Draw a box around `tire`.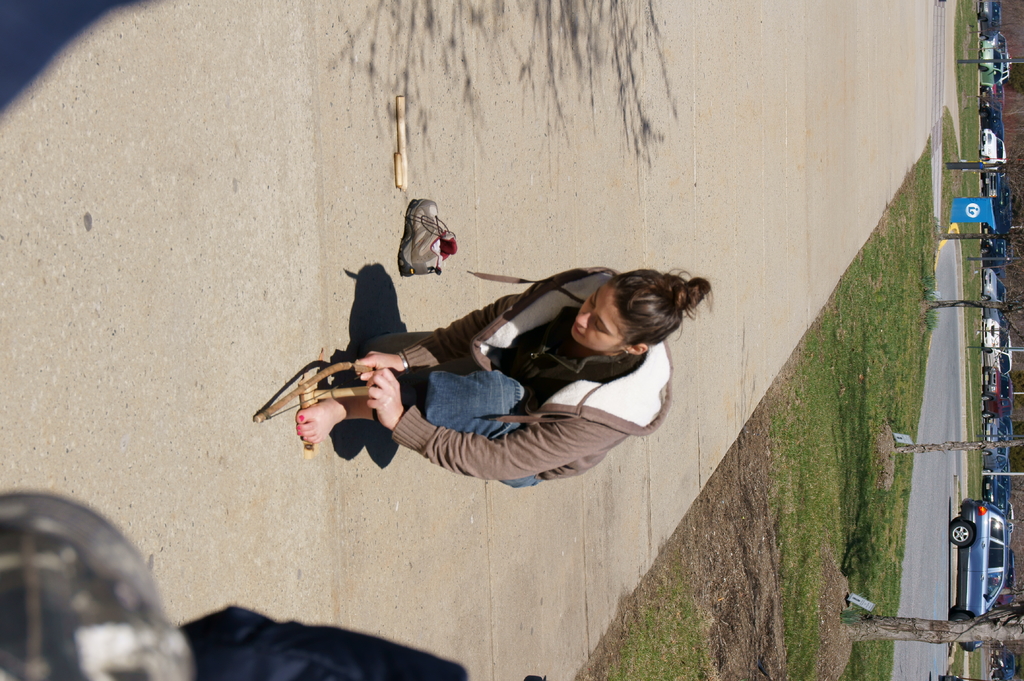
box=[982, 156, 988, 162].
